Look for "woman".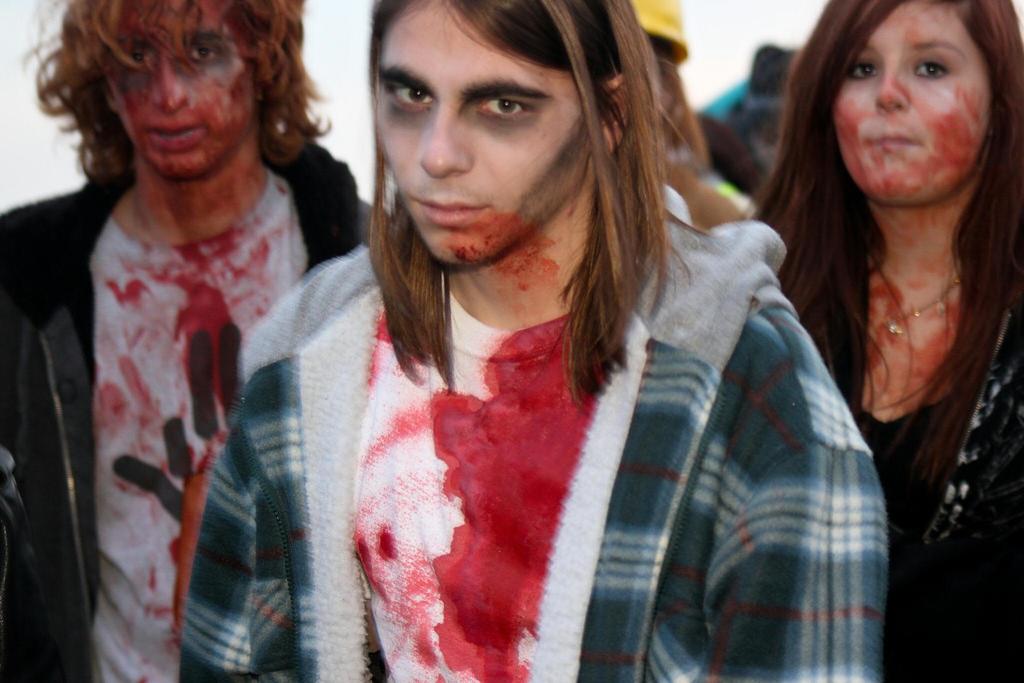
Found: 736 0 1023 512.
